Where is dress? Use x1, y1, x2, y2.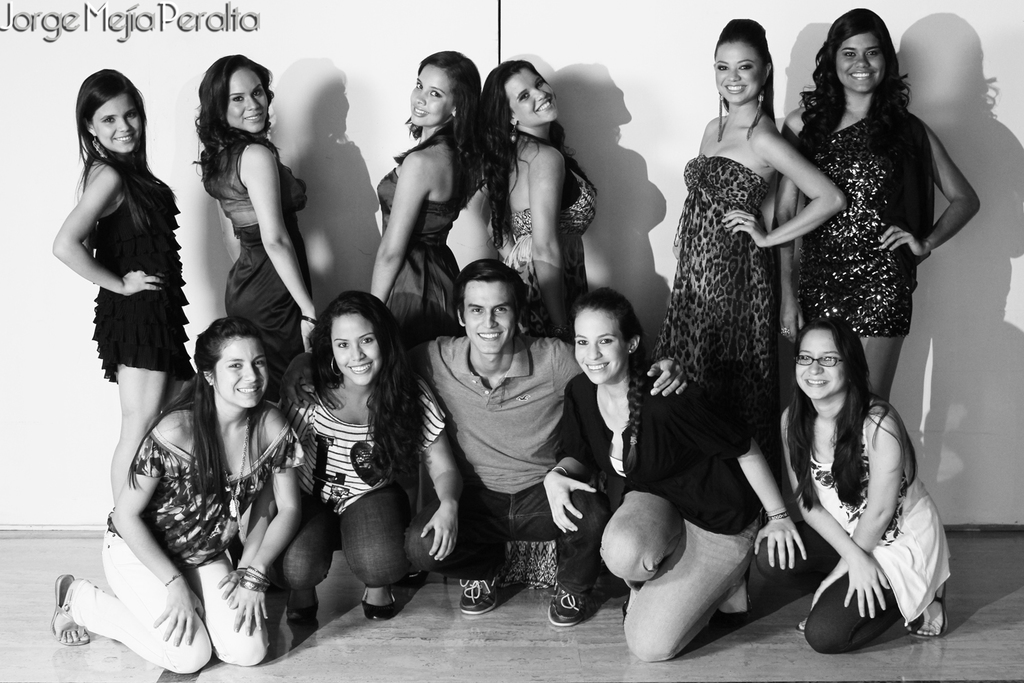
483, 169, 597, 361.
